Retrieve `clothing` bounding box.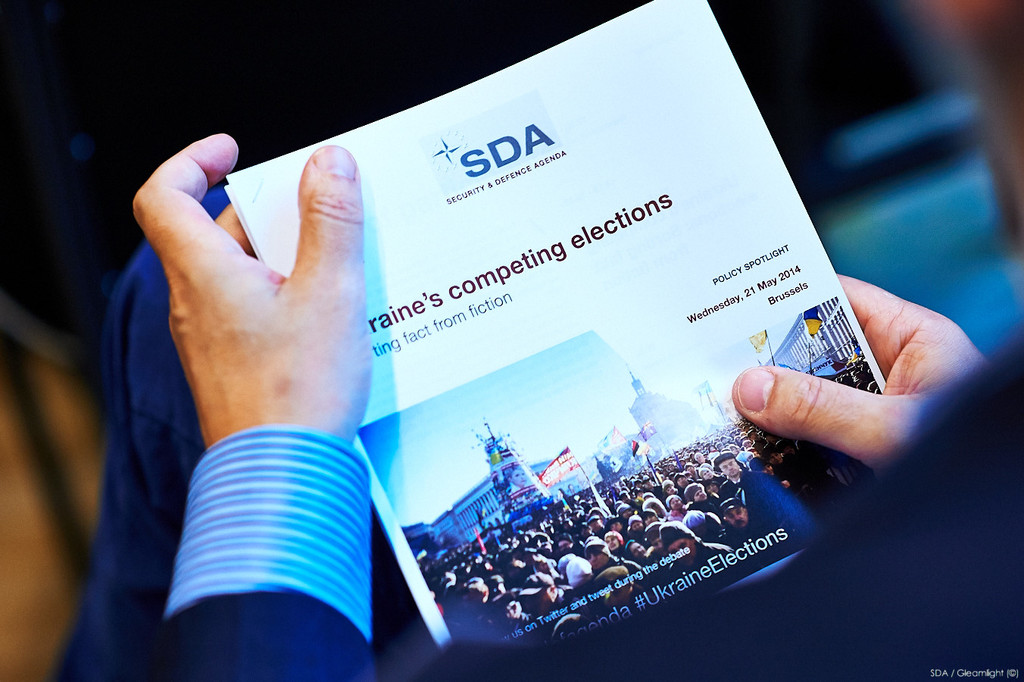
Bounding box: (left=48, top=187, right=1023, bottom=681).
